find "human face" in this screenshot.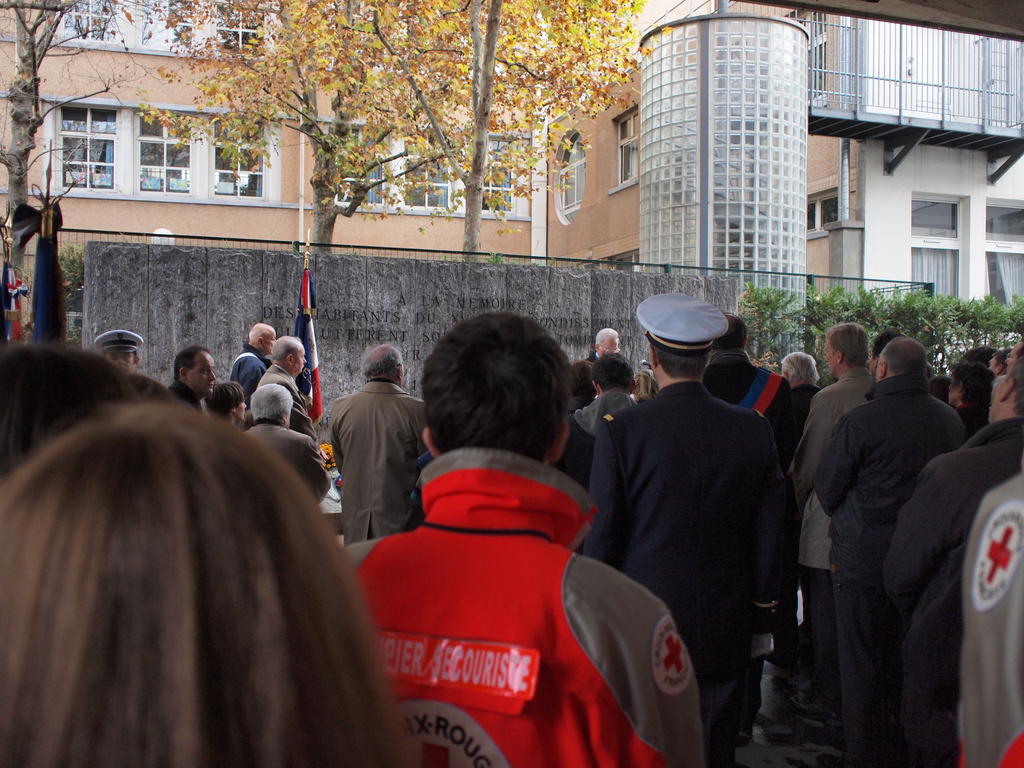
The bounding box for "human face" is bbox(823, 335, 837, 371).
